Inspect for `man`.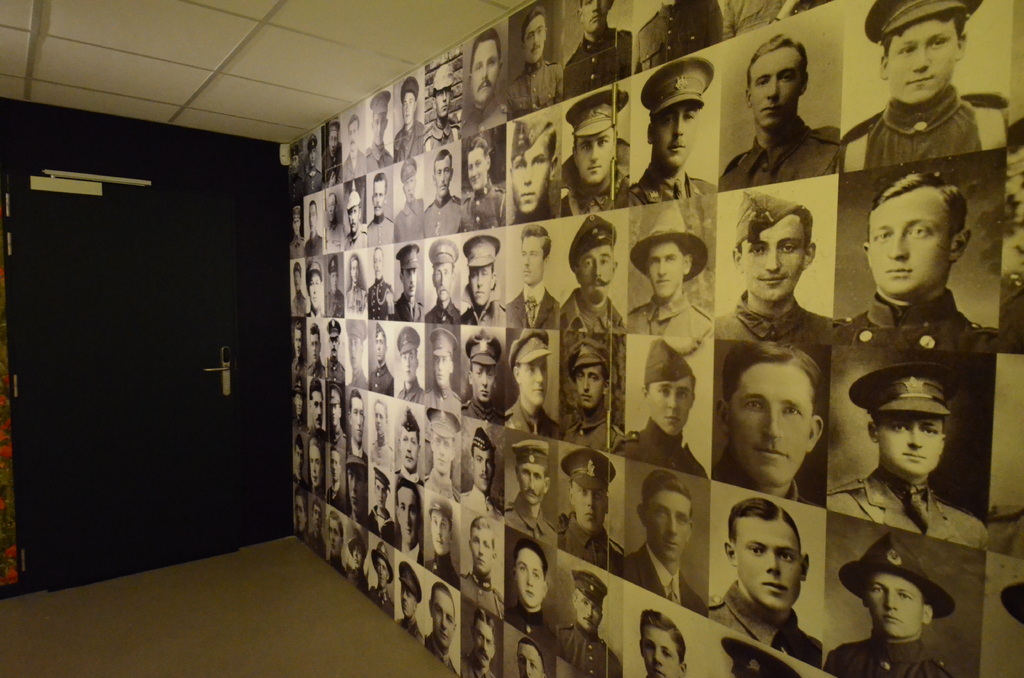
Inspection: <bbox>501, 545, 555, 654</bbox>.
